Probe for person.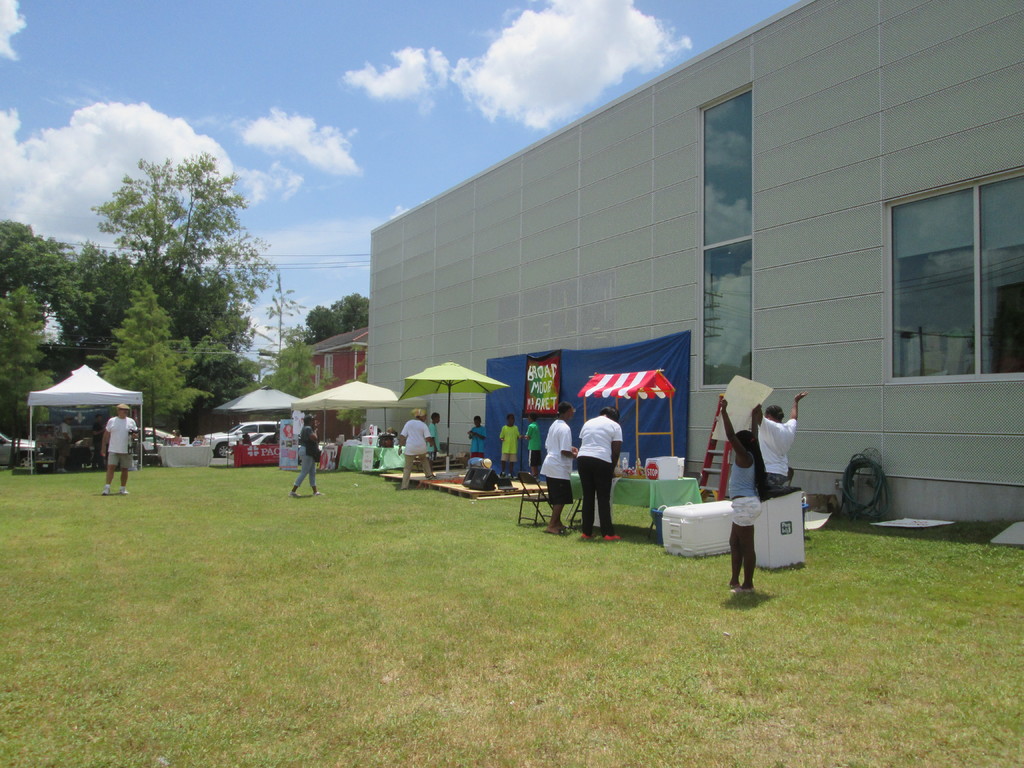
Probe result: detection(540, 399, 579, 537).
